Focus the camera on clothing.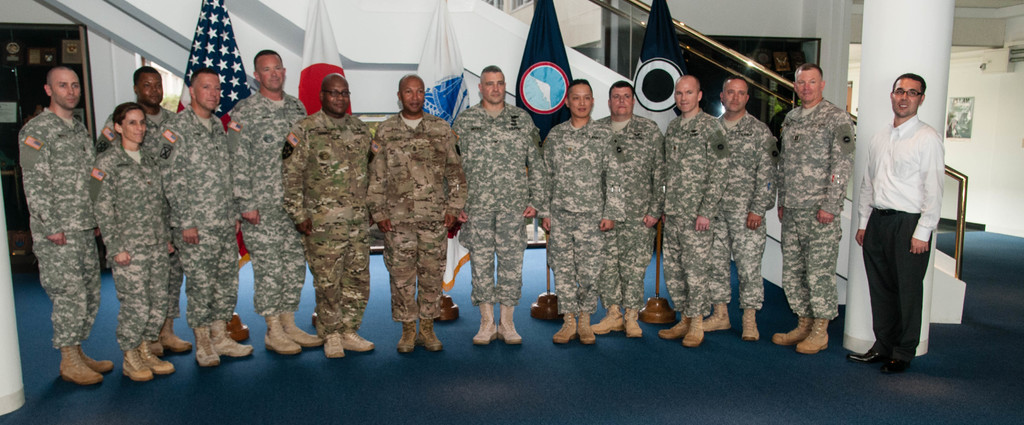
Focus region: BBox(25, 235, 97, 348).
